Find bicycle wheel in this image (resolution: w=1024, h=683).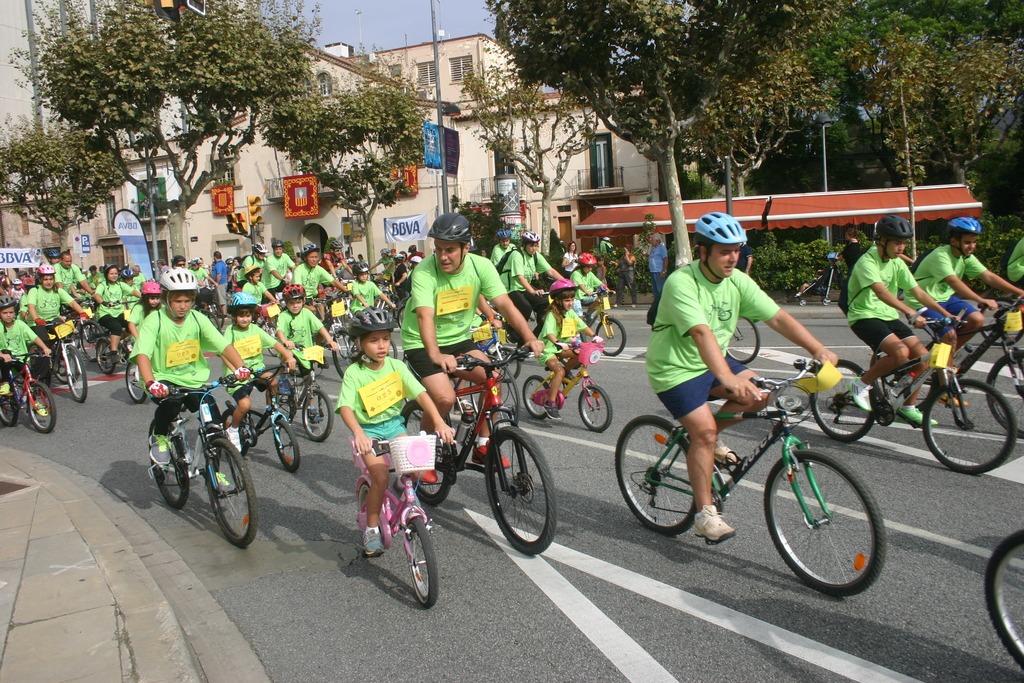
[332, 329, 358, 381].
